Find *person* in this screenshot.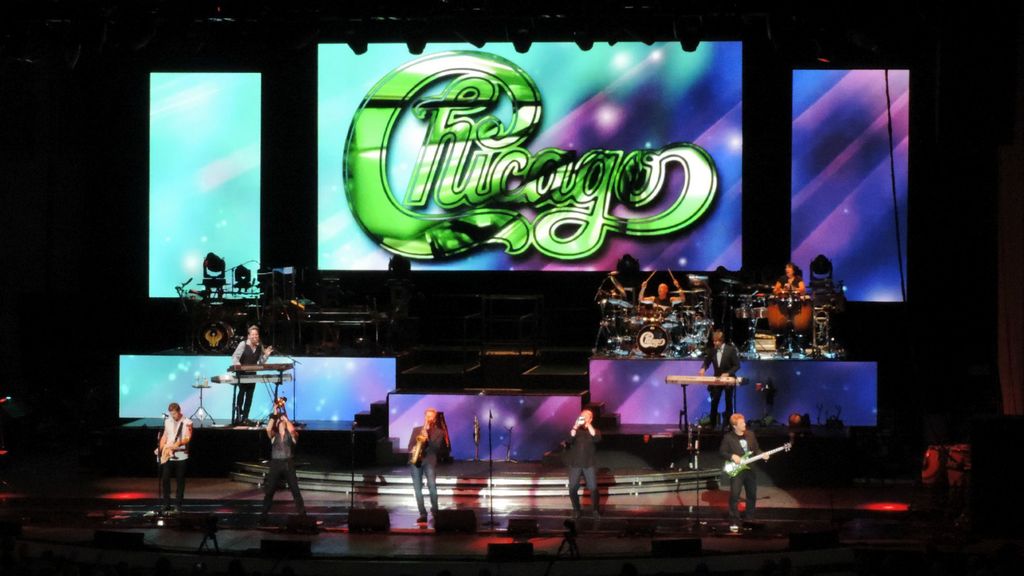
The bounding box for *person* is left=259, top=408, right=328, bottom=537.
